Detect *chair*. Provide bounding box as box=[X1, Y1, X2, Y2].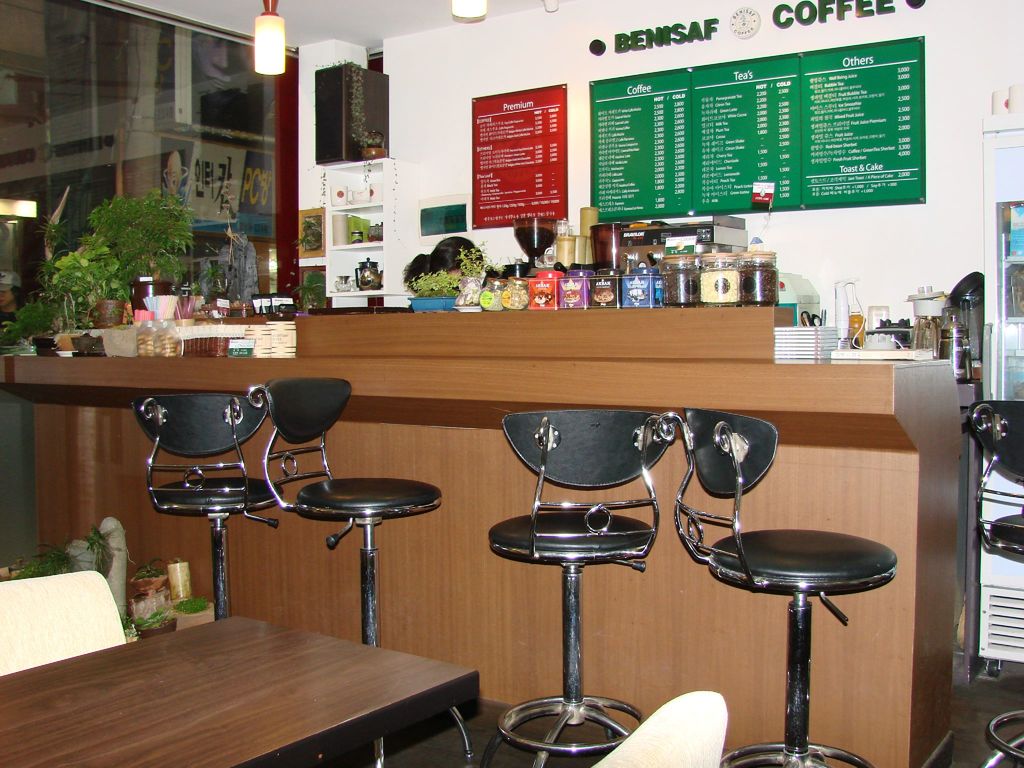
box=[262, 377, 472, 764].
